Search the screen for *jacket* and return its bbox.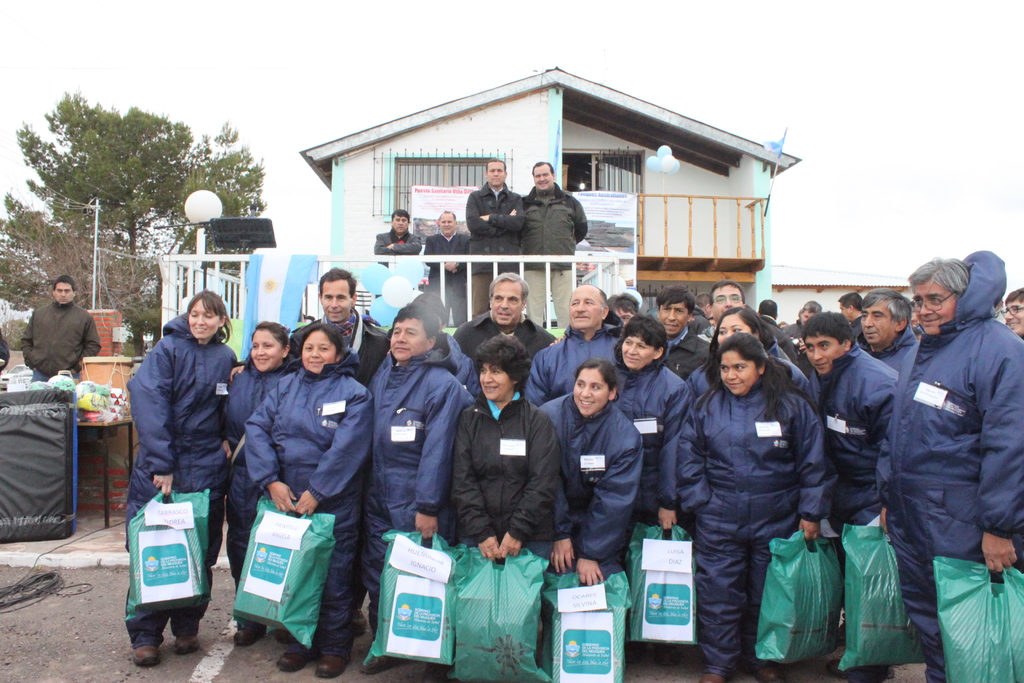
Found: box(875, 242, 1021, 541).
